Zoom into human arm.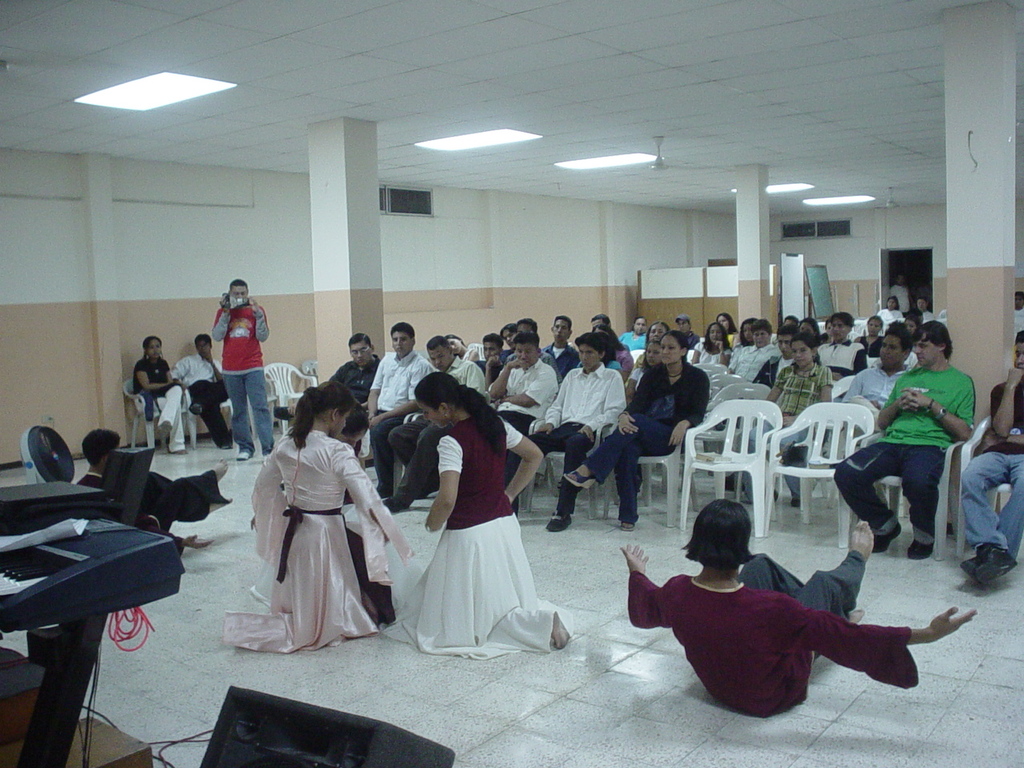
Zoom target: BBox(421, 440, 464, 529).
